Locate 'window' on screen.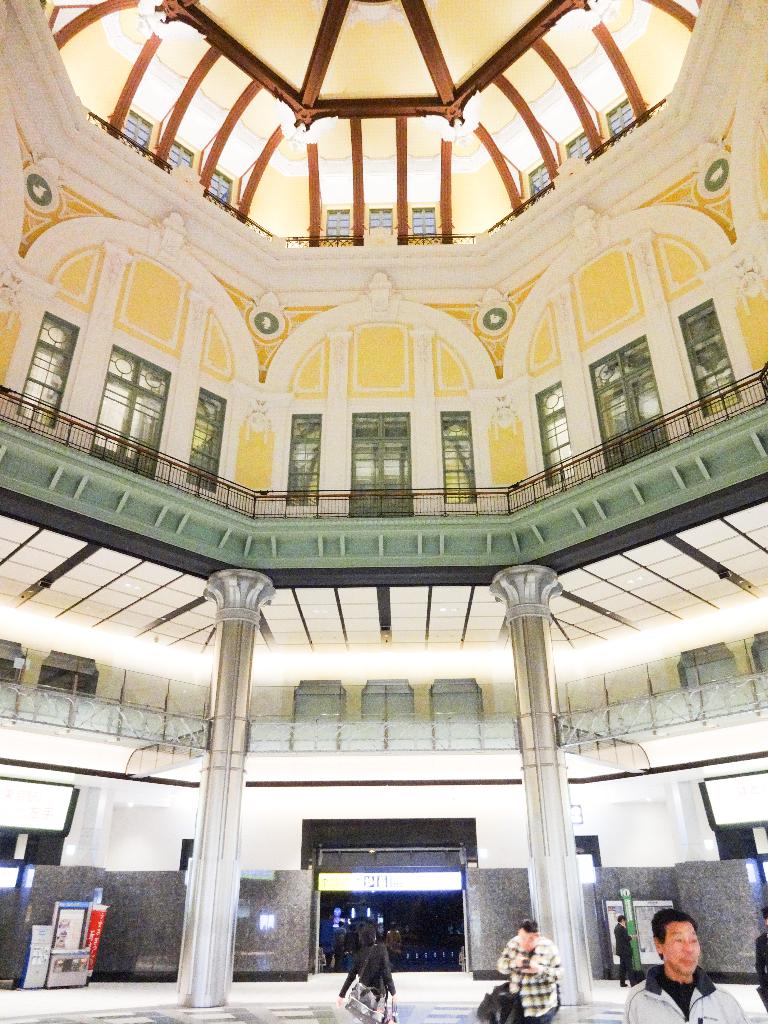
On screen at BBox(525, 92, 643, 195).
